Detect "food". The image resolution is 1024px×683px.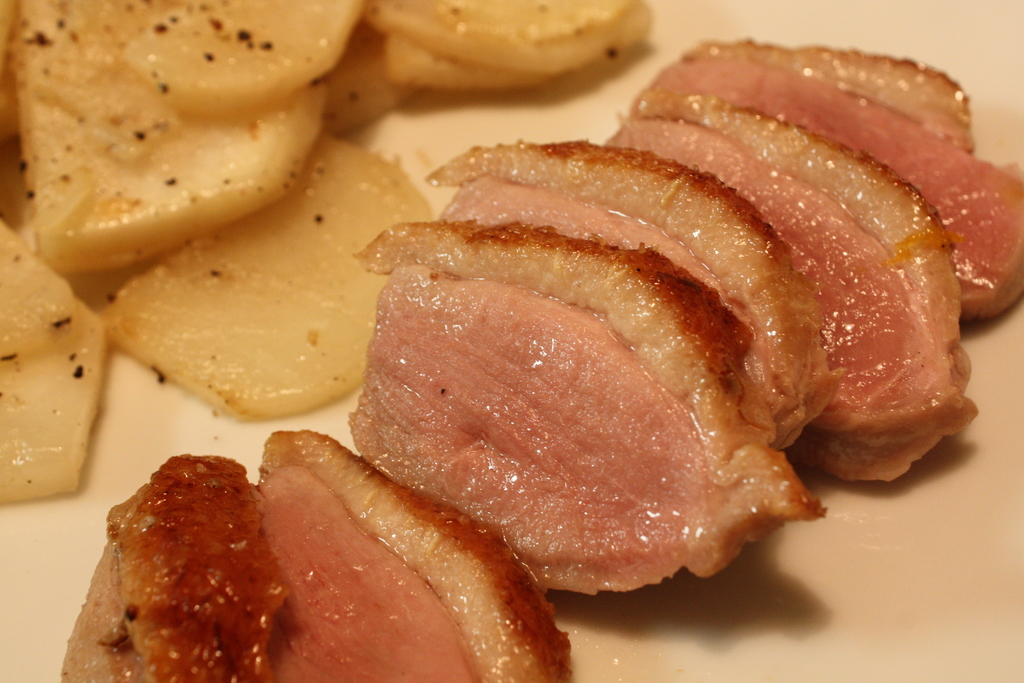
[278, 101, 972, 613].
